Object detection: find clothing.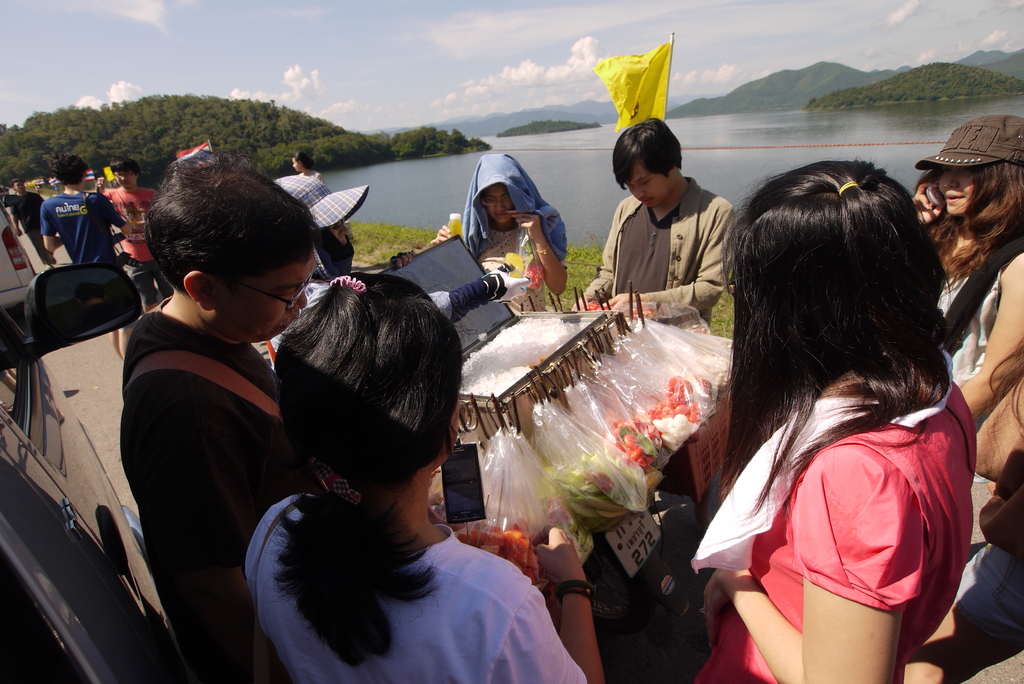
l=266, t=227, r=356, b=370.
